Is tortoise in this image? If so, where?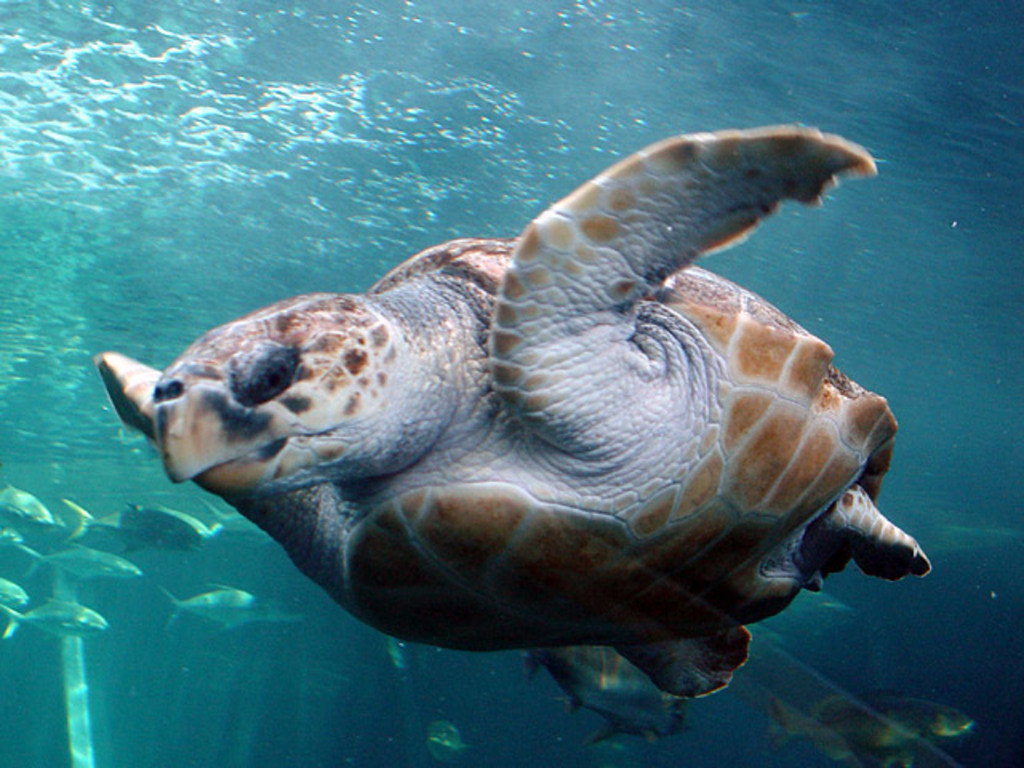
Yes, at <region>93, 120, 922, 707</region>.
